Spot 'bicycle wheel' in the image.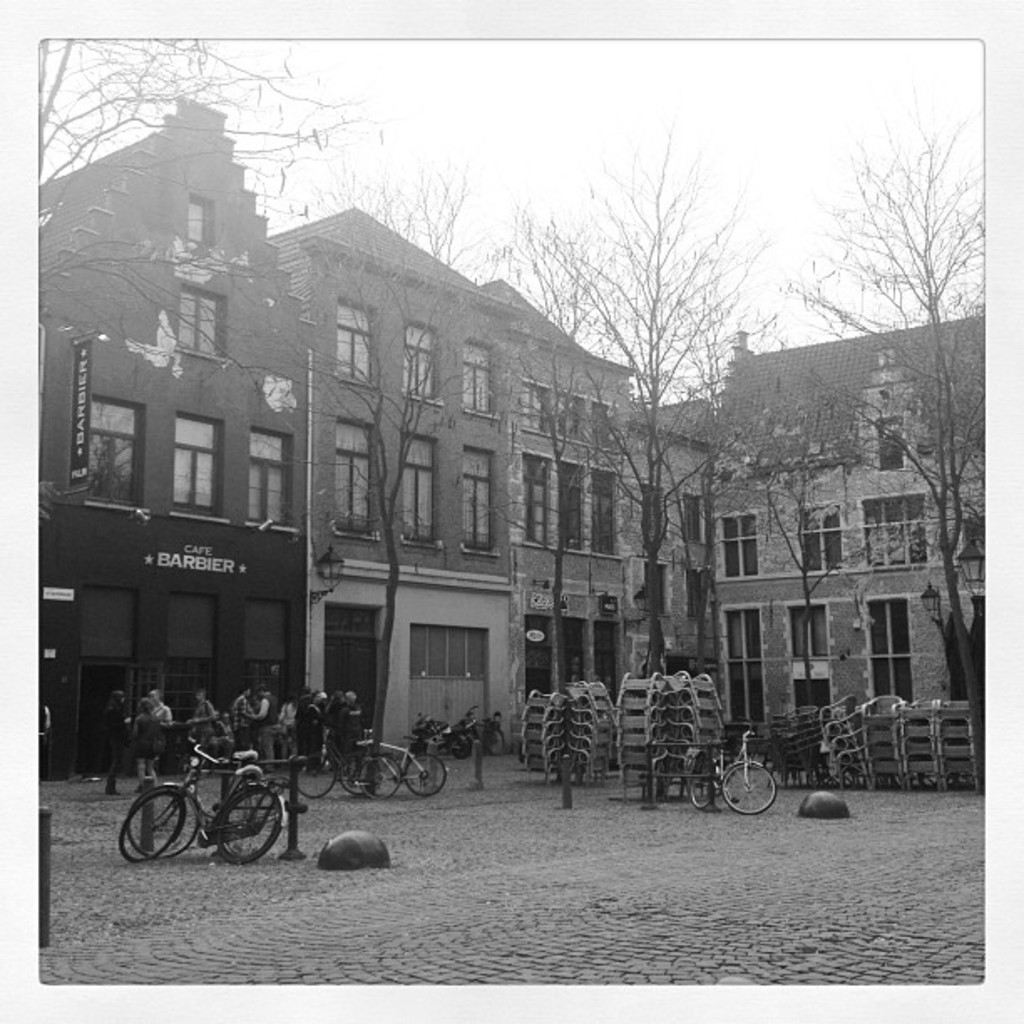
'bicycle wheel' found at detection(719, 756, 771, 812).
